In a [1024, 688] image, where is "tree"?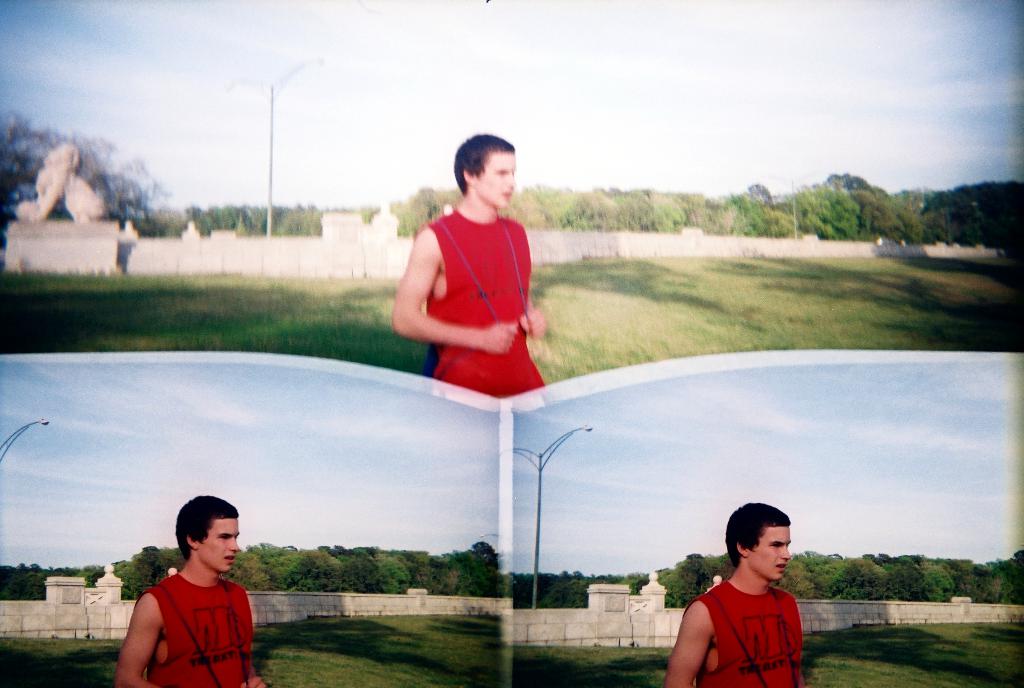
927 554 989 595.
